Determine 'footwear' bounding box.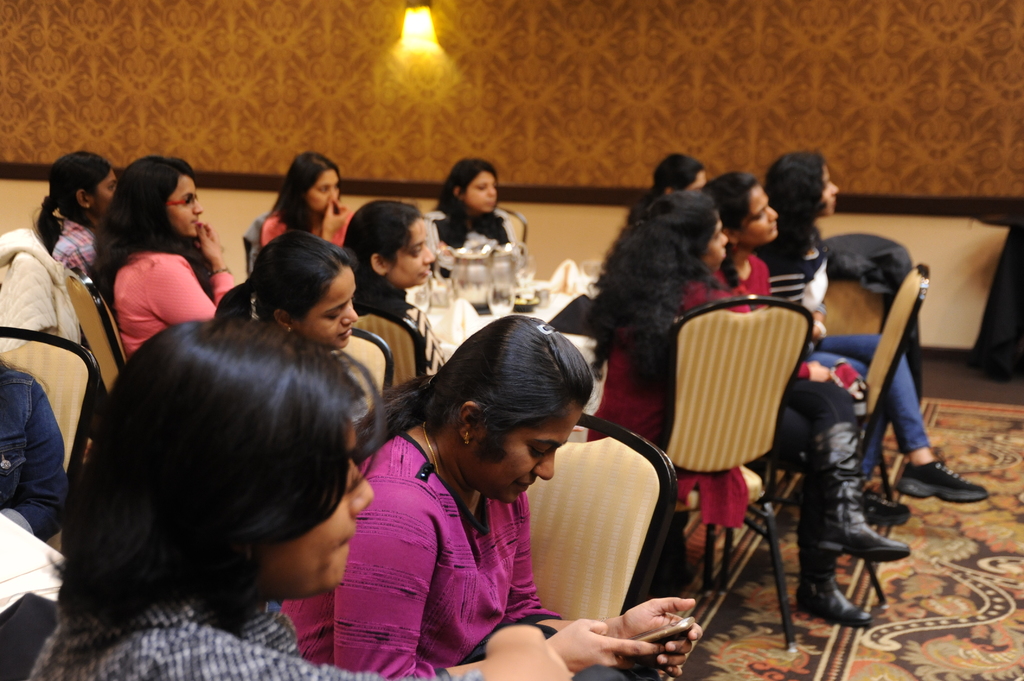
Determined: bbox=[896, 459, 984, 501].
